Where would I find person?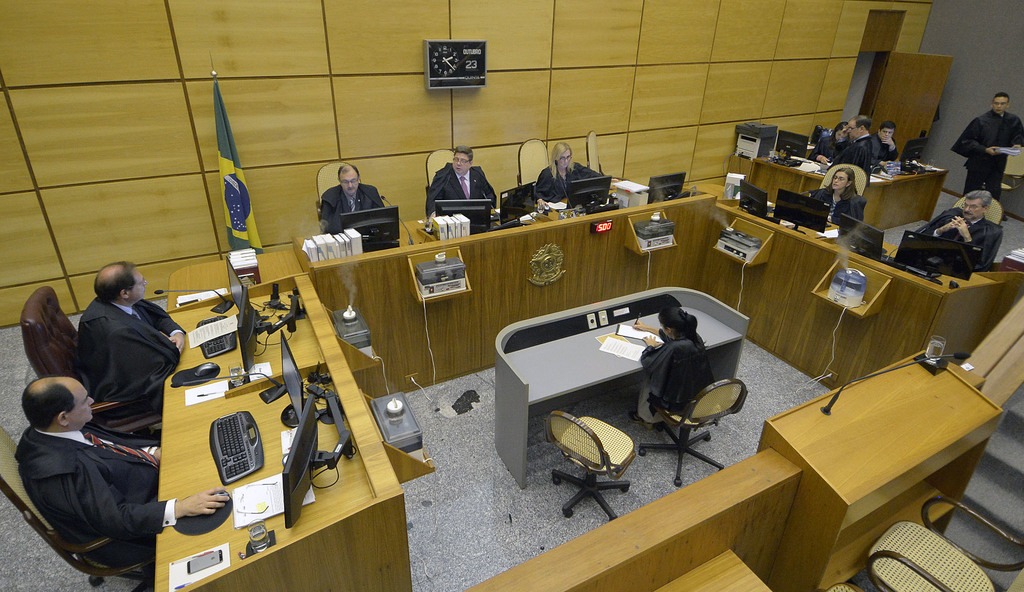
At Rect(86, 266, 189, 390).
